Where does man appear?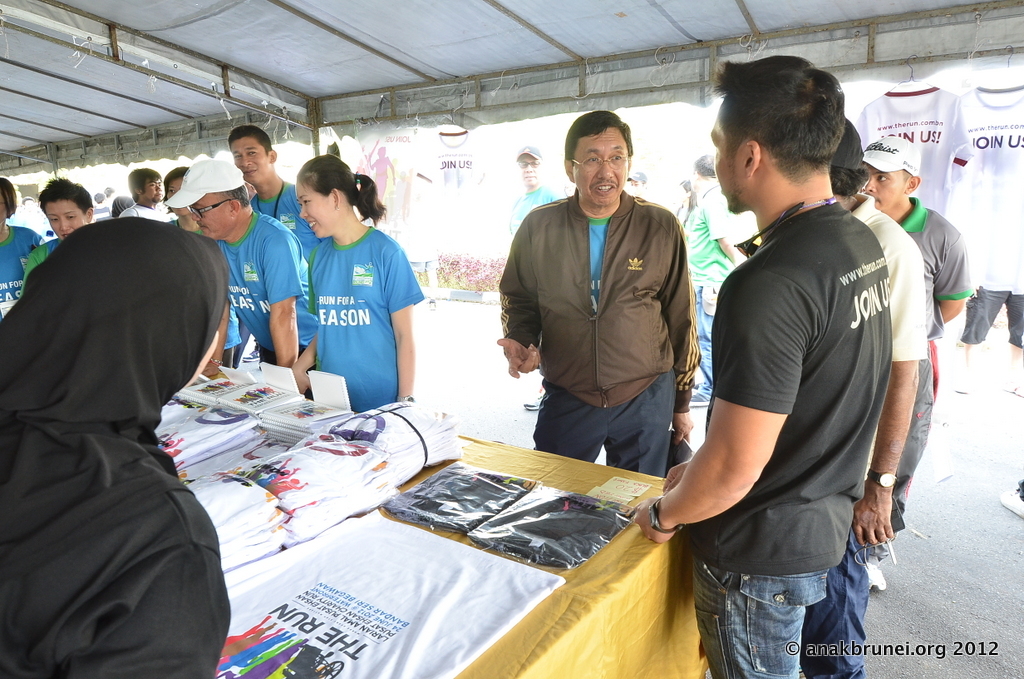
Appears at 173:168:314:370.
